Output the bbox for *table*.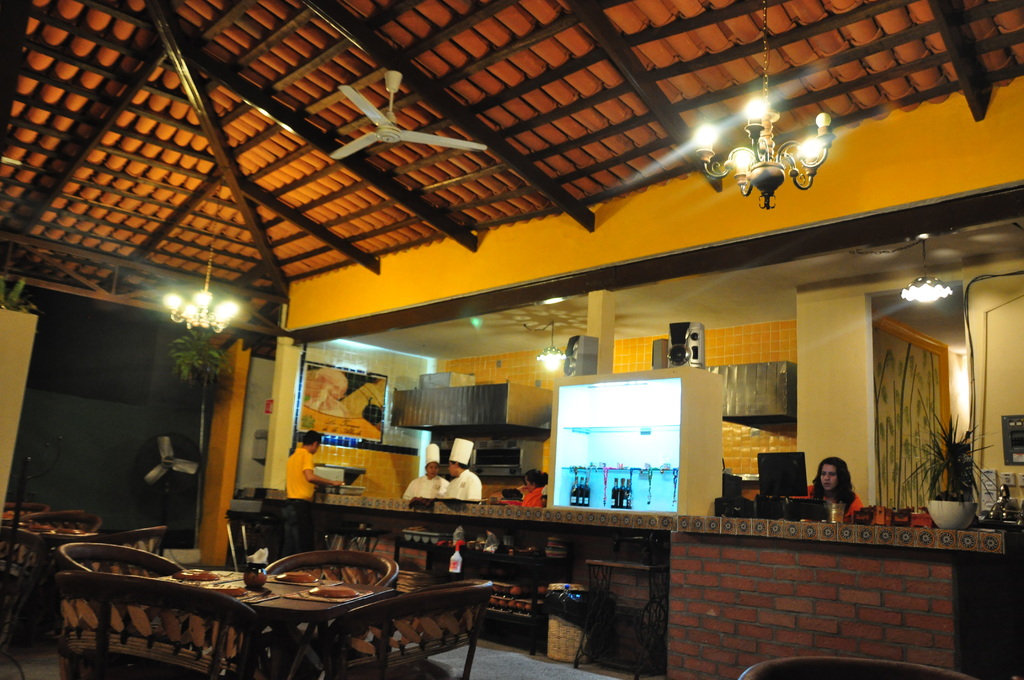
83,557,444,672.
